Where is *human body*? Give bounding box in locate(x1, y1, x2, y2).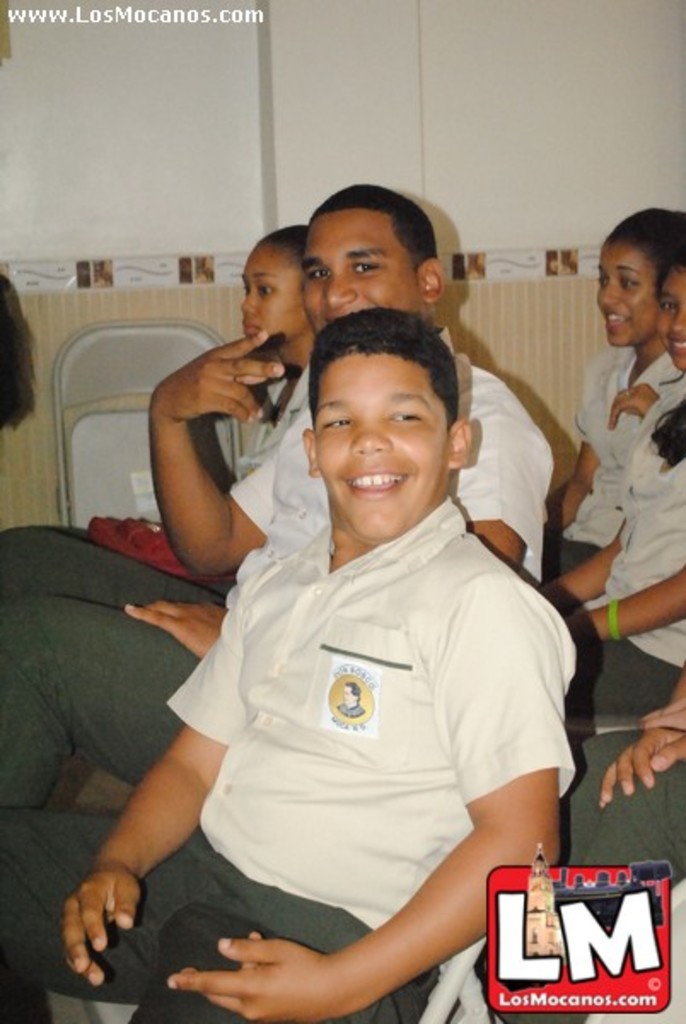
locate(539, 375, 684, 715).
